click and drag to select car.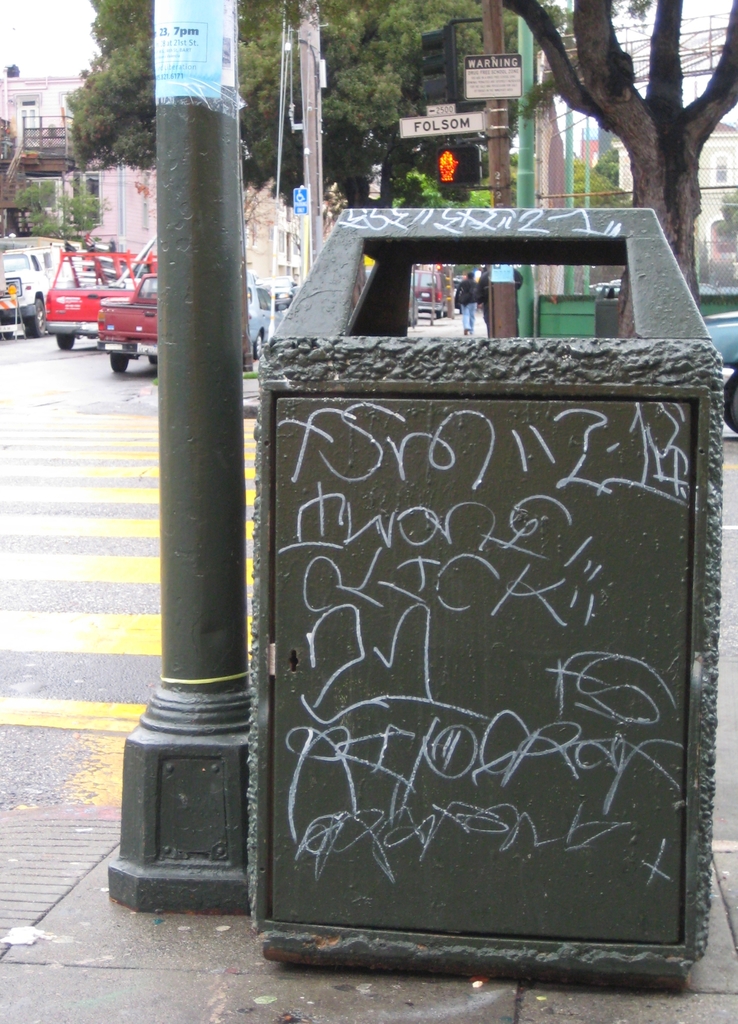
Selection: 411, 273, 443, 318.
